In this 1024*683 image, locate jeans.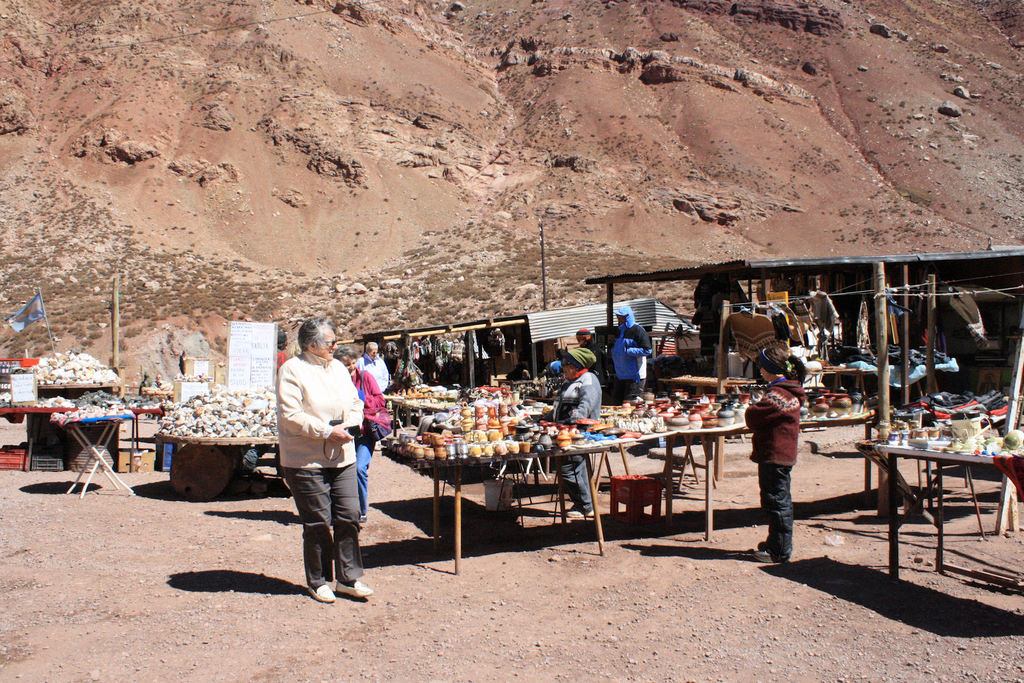
Bounding box: {"x1": 353, "y1": 434, "x2": 373, "y2": 487}.
